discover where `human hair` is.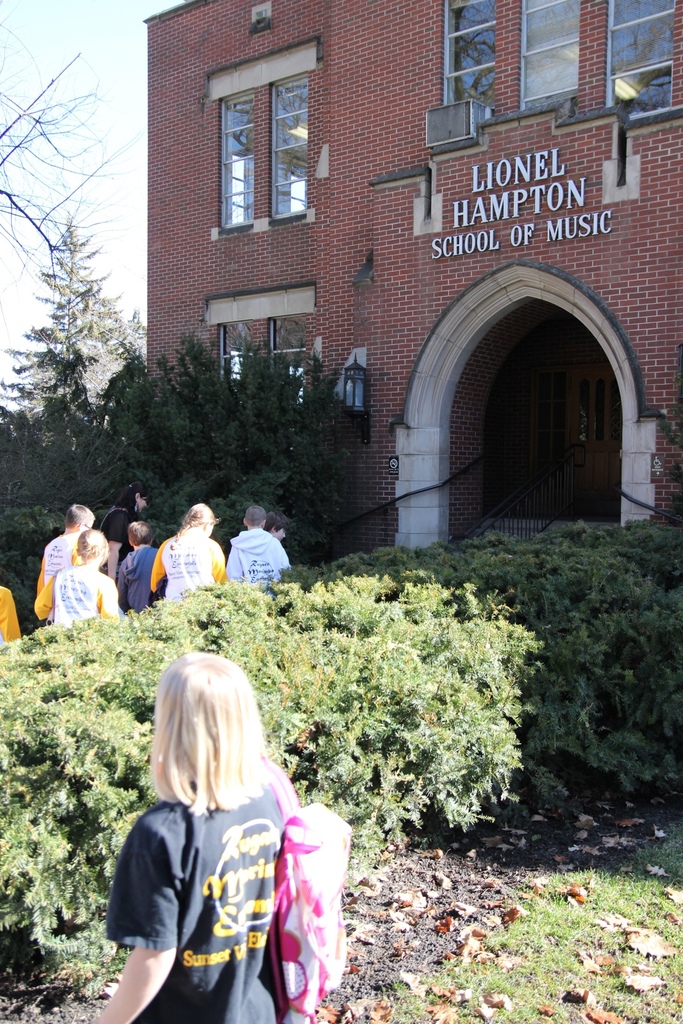
Discovered at select_region(124, 522, 152, 543).
